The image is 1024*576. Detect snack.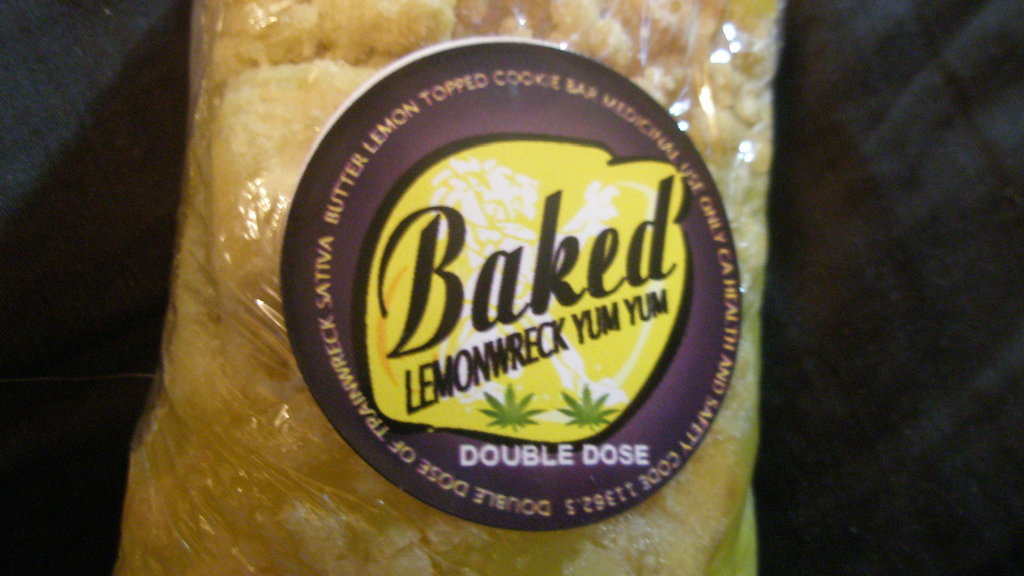
Detection: x1=224 y1=15 x2=749 y2=548.
